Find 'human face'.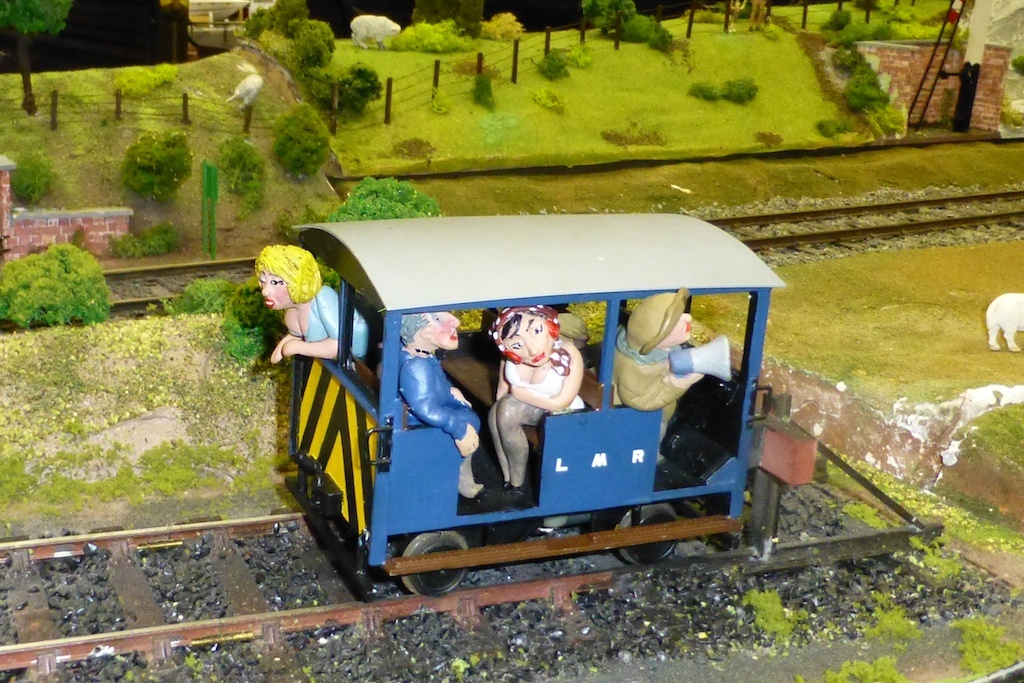
region(503, 311, 547, 367).
